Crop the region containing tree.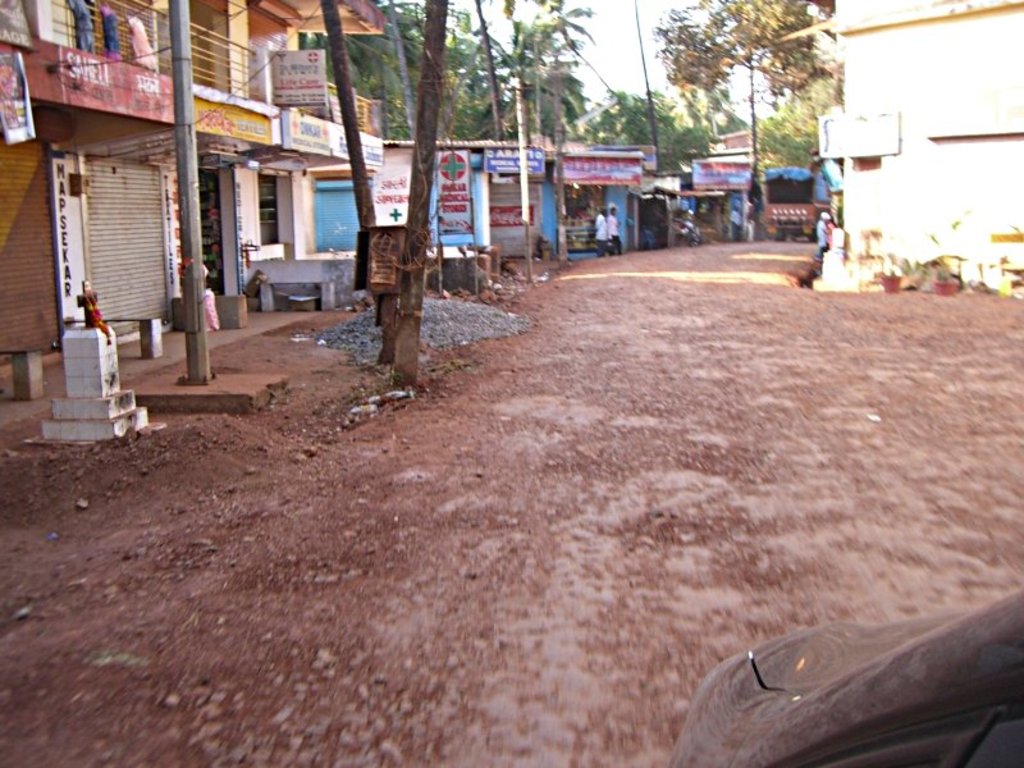
Crop region: detection(655, 0, 736, 127).
